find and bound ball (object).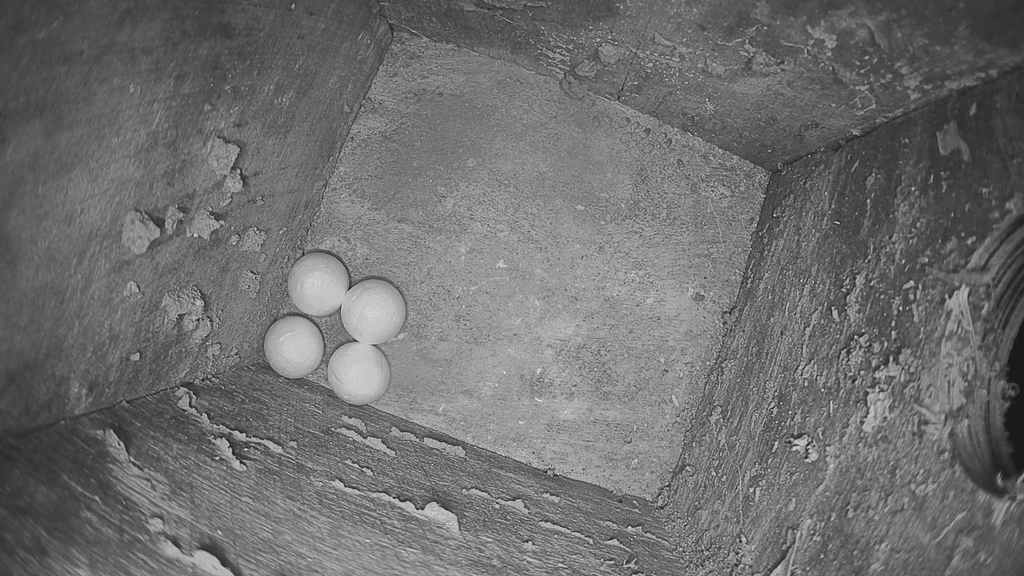
Bound: Rect(289, 252, 348, 316).
